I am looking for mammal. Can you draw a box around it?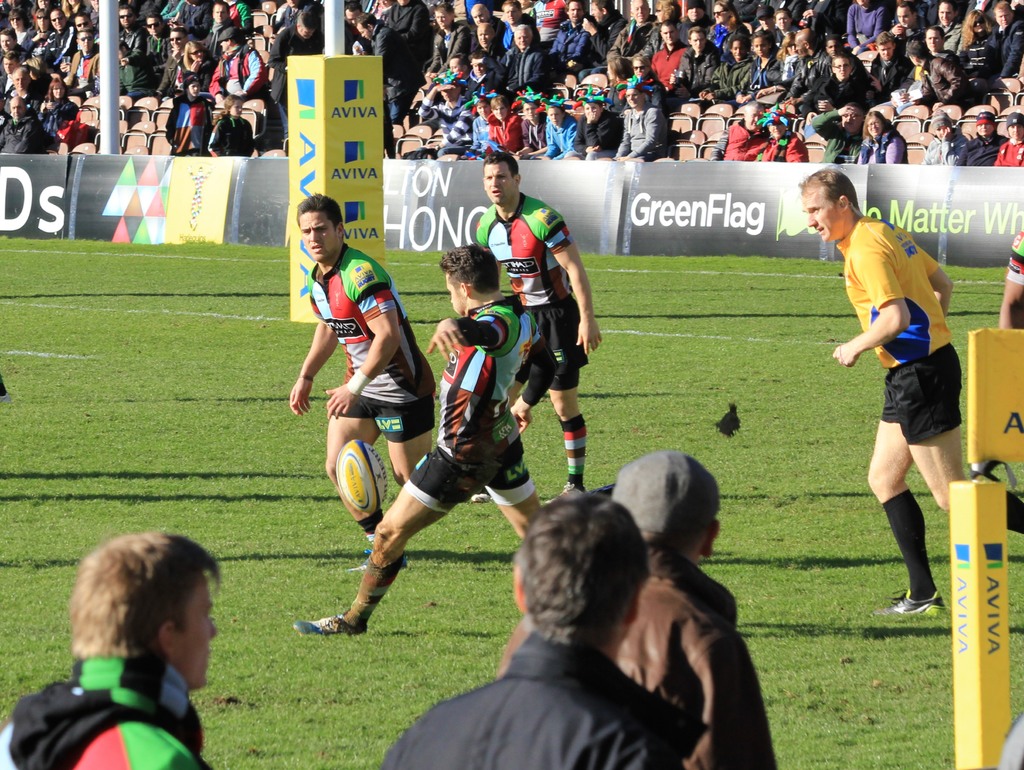
Sure, the bounding box is bbox=(891, 0, 923, 46).
